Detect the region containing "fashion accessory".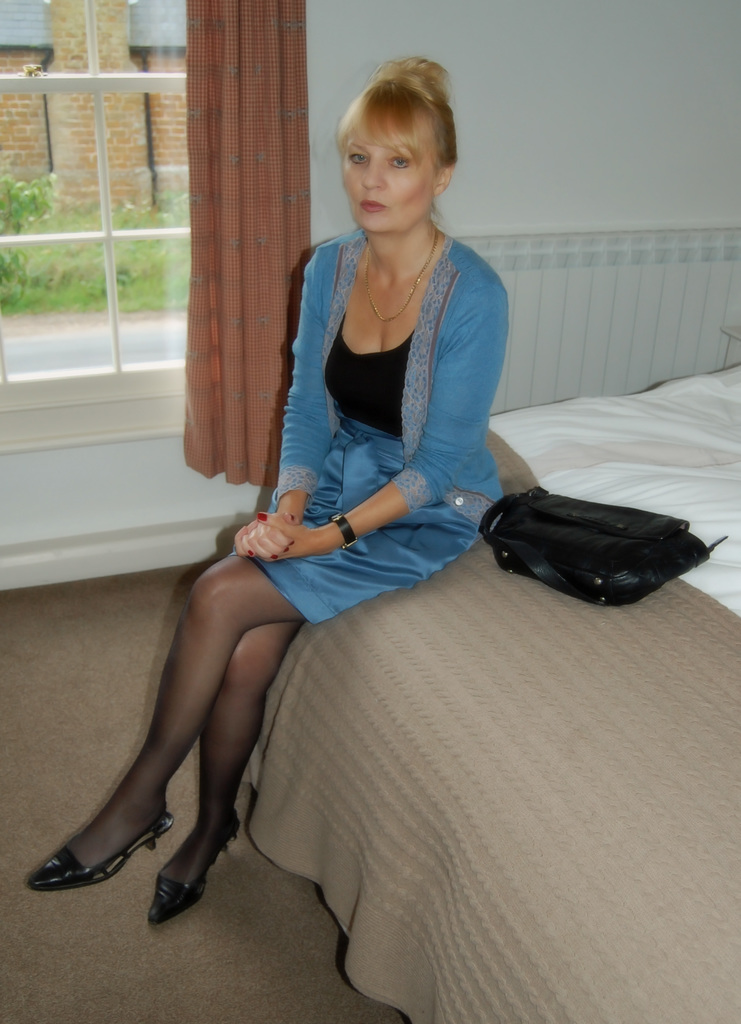
476,484,728,608.
